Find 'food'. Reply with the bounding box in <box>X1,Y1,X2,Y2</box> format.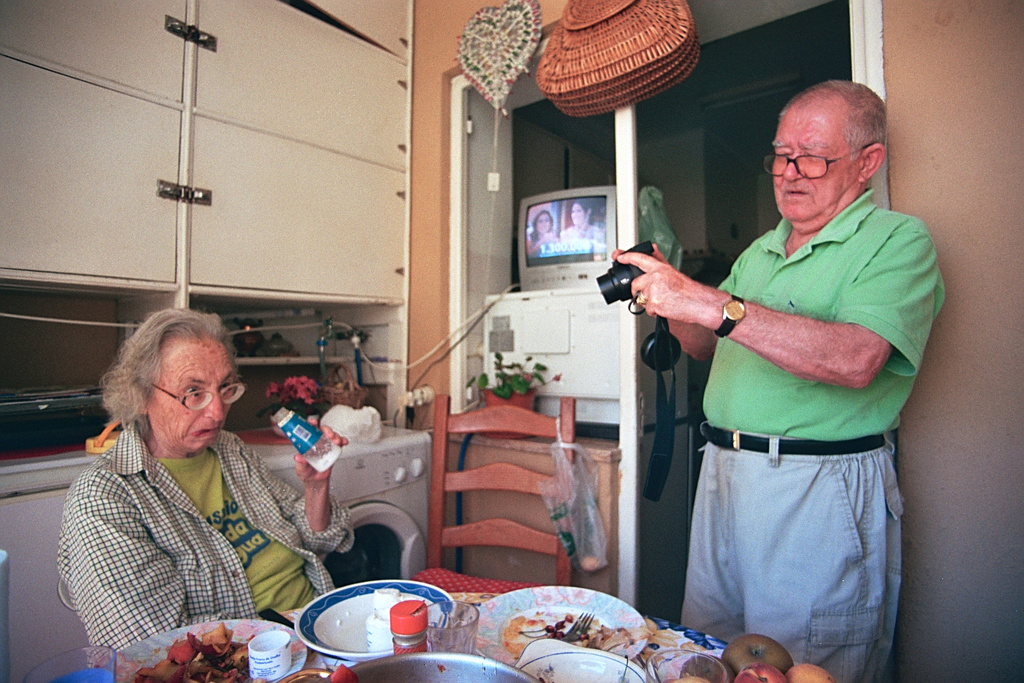
<box>328,663,359,682</box>.
